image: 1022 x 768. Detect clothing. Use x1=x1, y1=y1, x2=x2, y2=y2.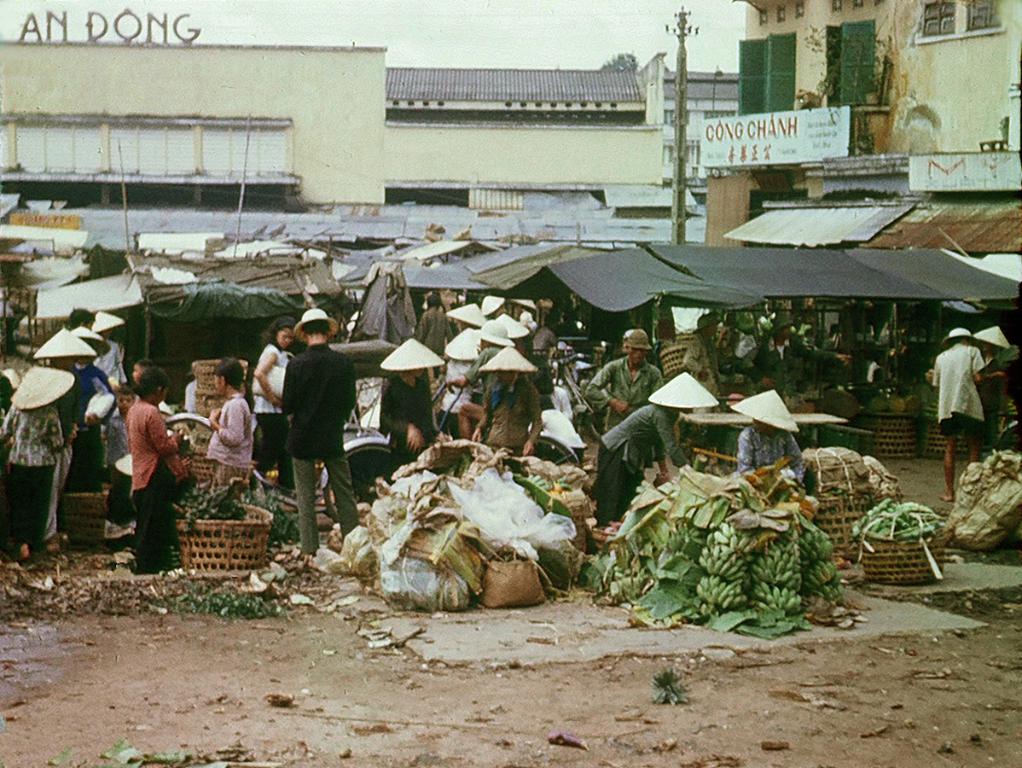
x1=531, y1=324, x2=556, y2=355.
